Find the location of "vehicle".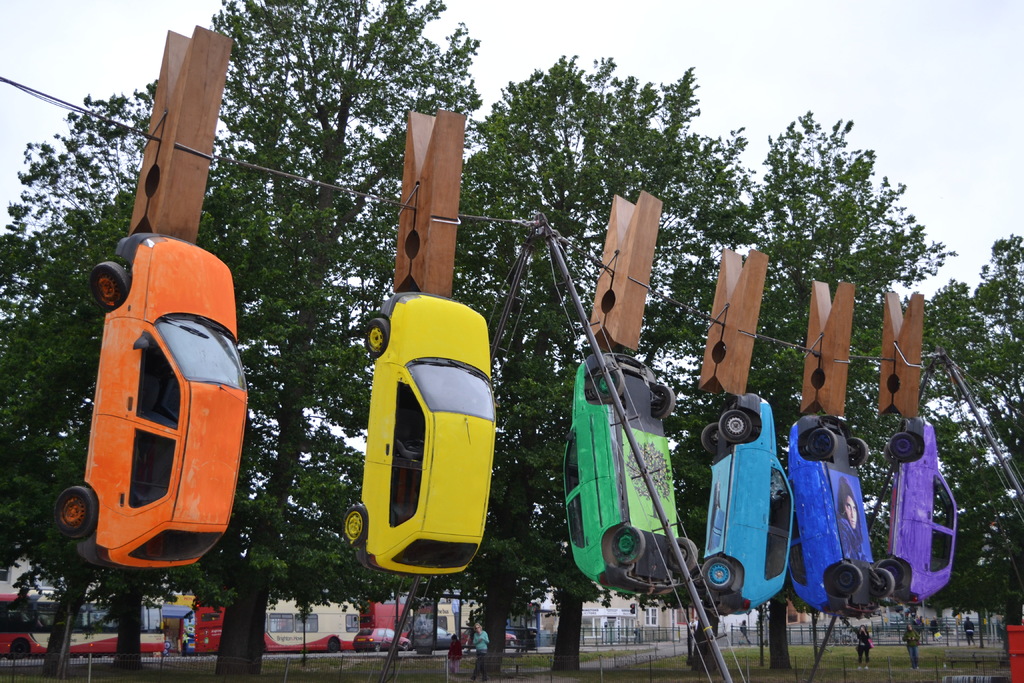
Location: (887,418,958,594).
